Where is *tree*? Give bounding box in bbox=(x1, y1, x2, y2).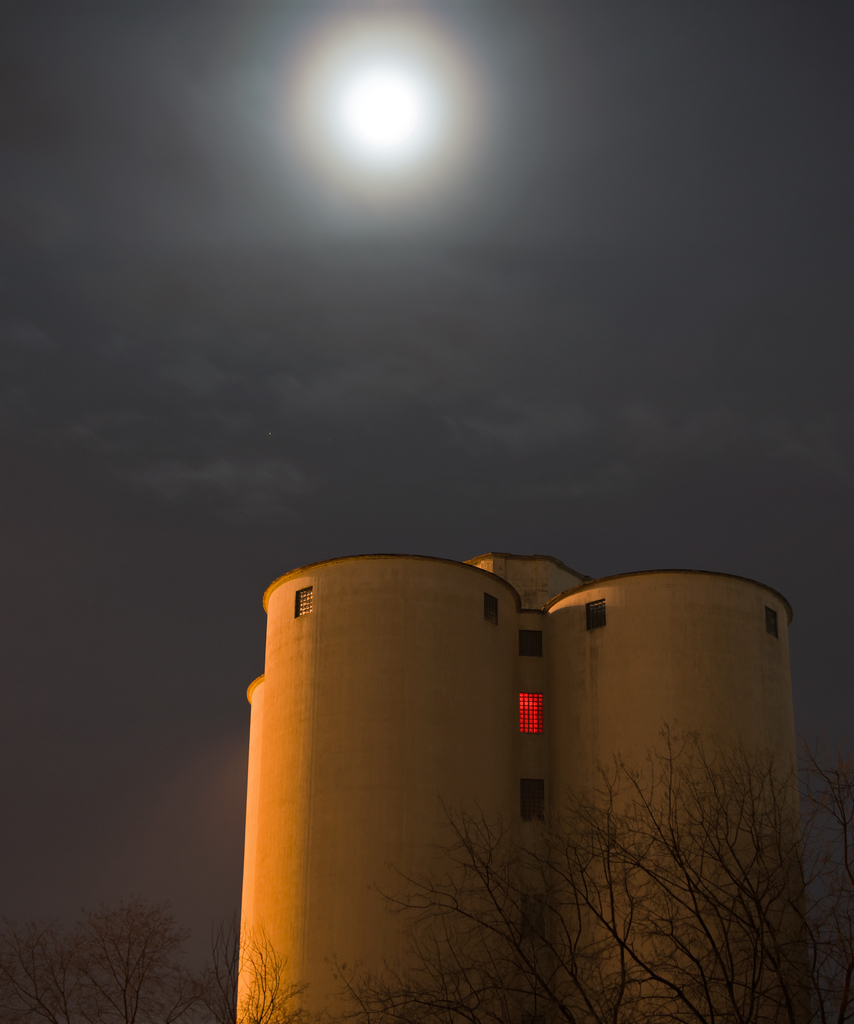
bbox=(43, 884, 232, 1012).
